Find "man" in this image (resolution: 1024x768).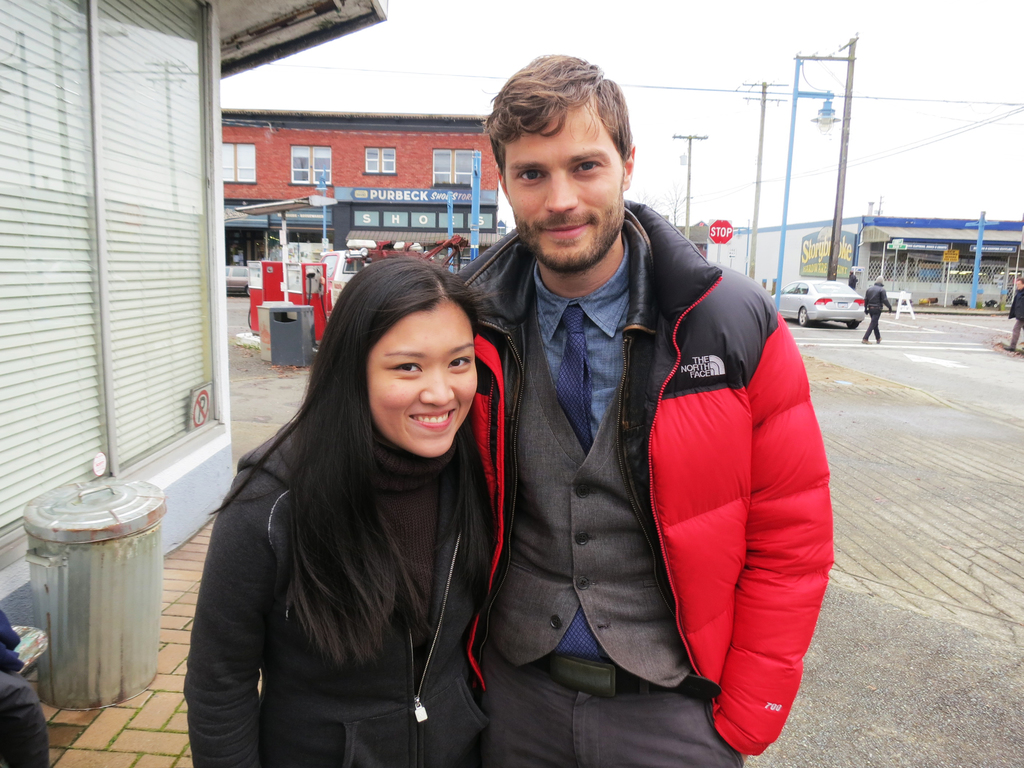
bbox=[862, 278, 895, 347].
